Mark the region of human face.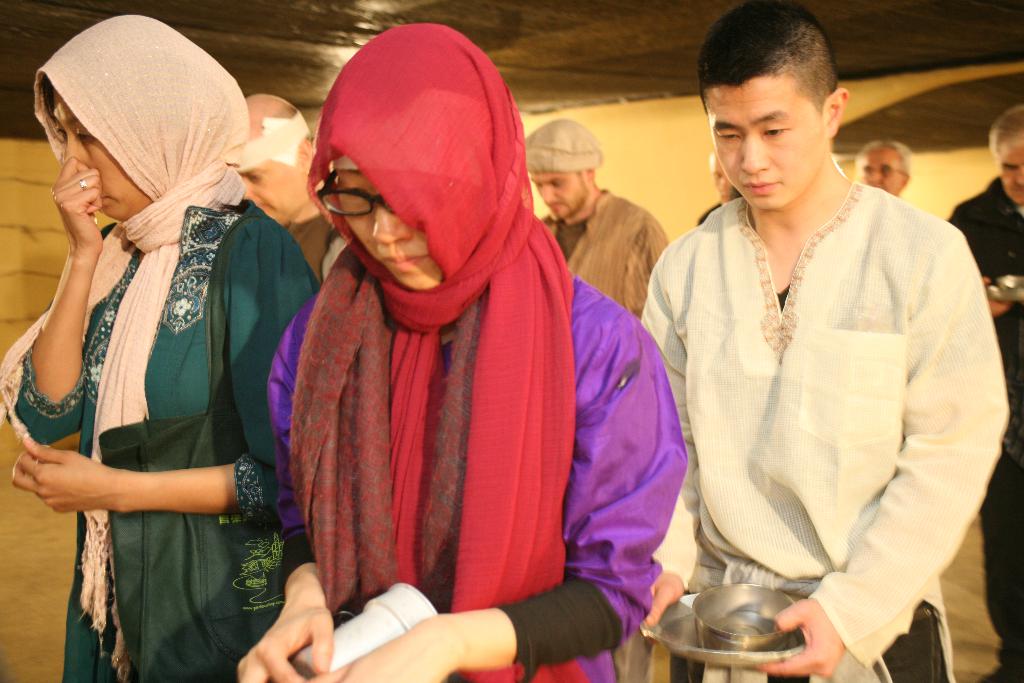
Region: 703 72 824 212.
